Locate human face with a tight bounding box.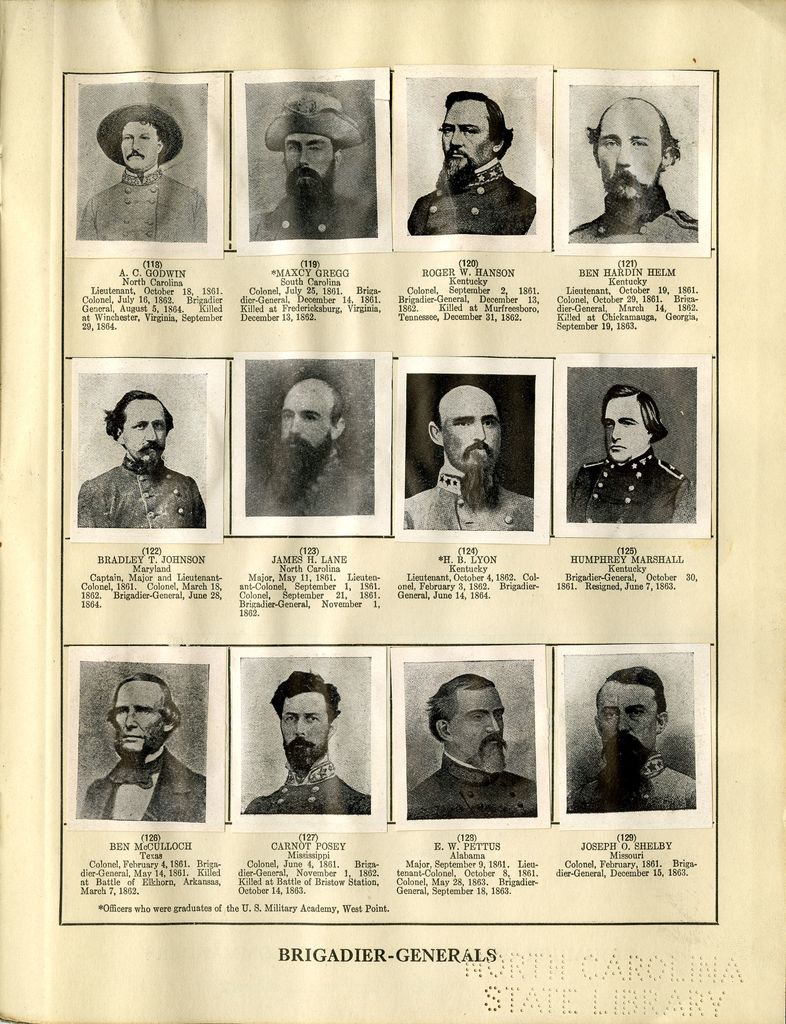
crop(285, 379, 335, 456).
